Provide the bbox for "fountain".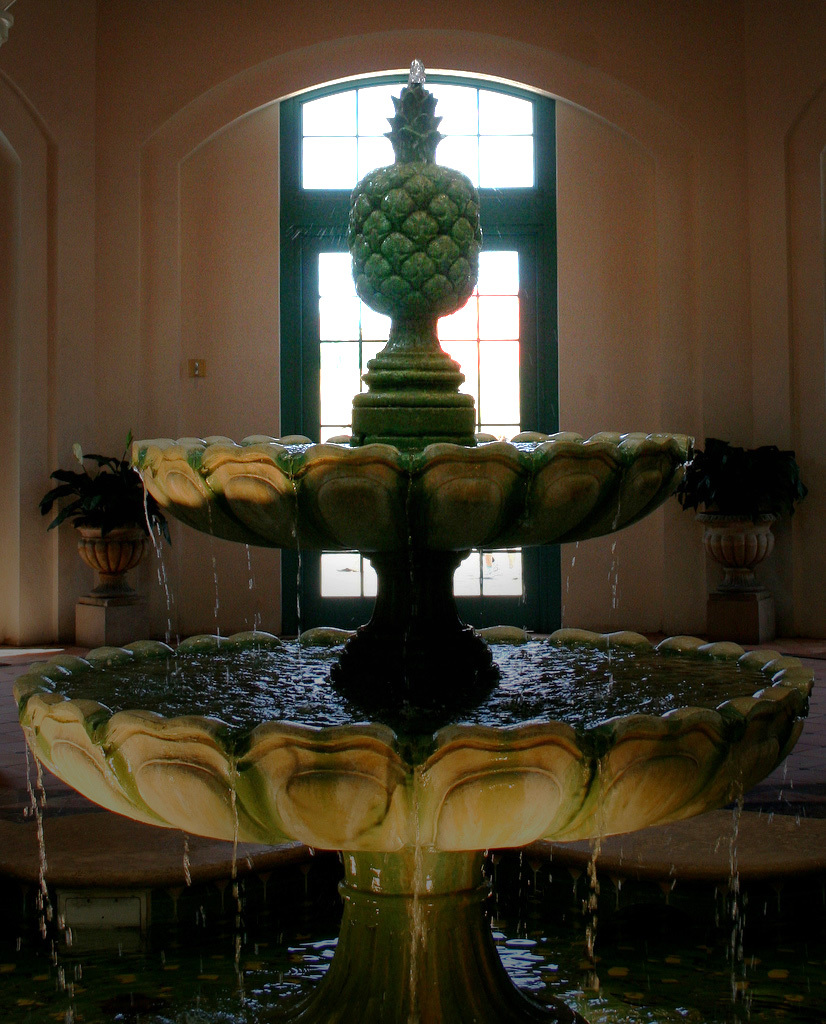
BBox(21, 86, 801, 1023).
